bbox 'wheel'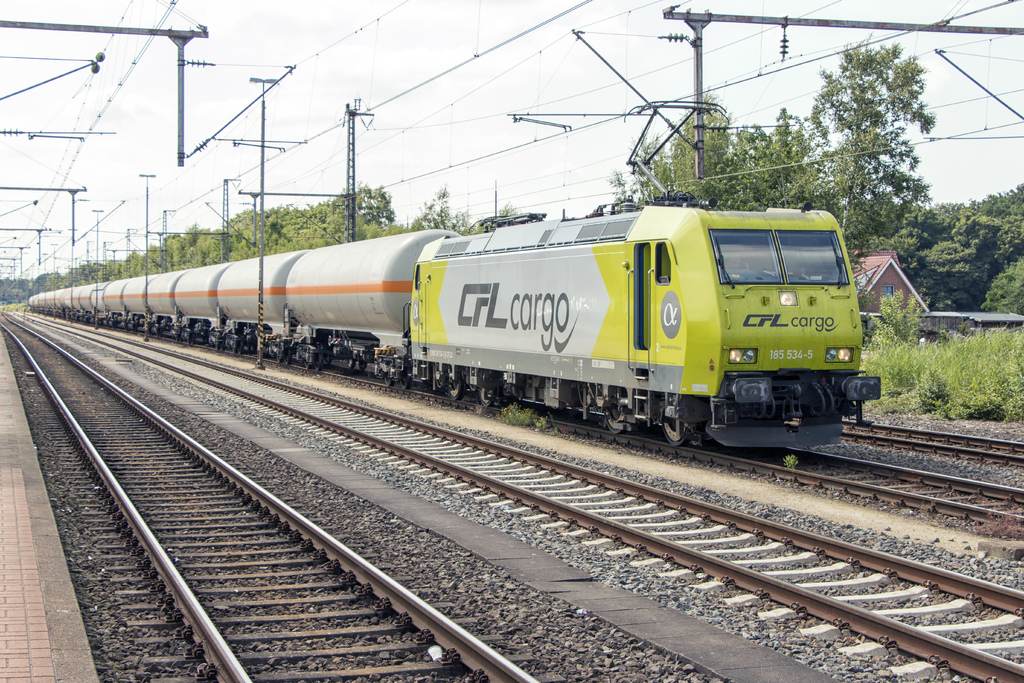
660:419:692:445
